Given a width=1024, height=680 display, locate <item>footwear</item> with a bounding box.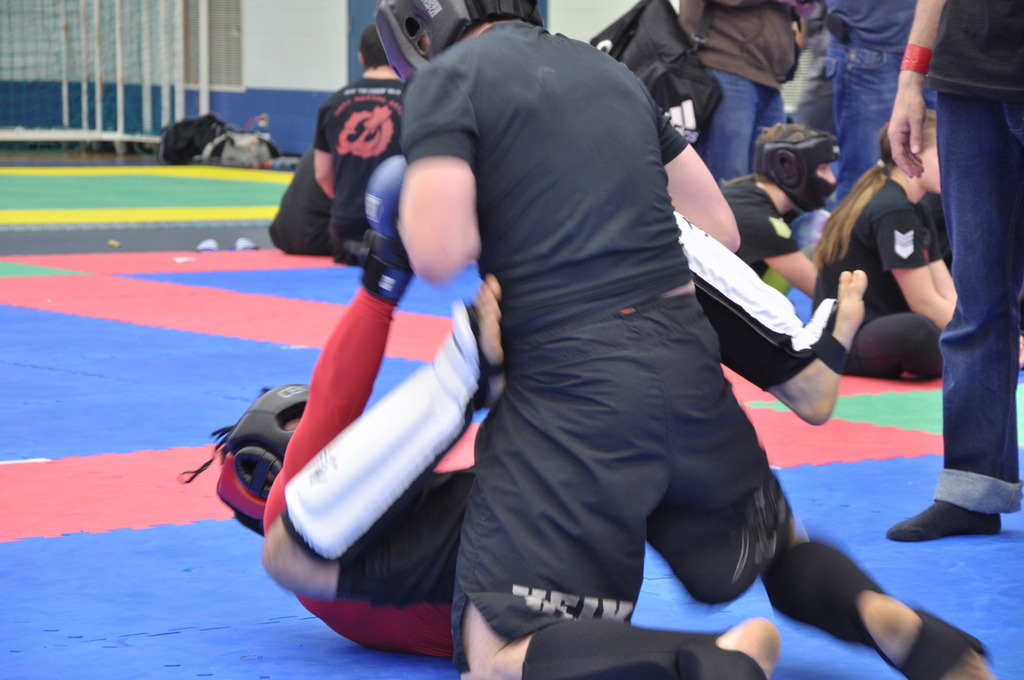
Located: 883/498/992/541.
